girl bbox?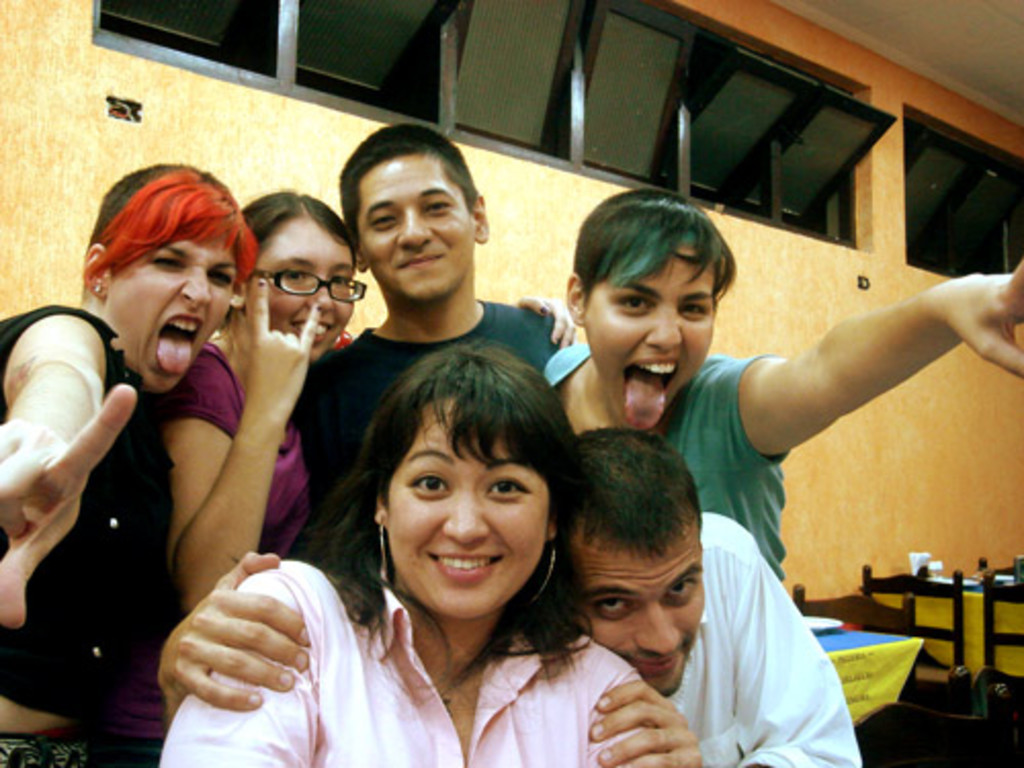
[x1=2, y1=156, x2=260, y2=766]
